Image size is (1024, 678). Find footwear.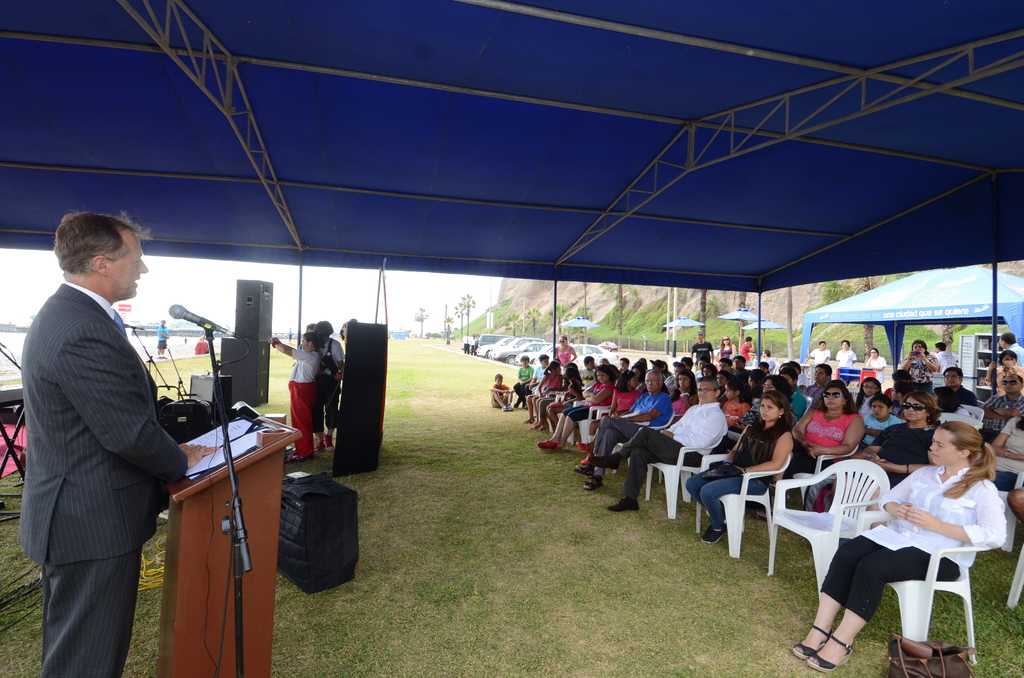
(left=791, top=622, right=834, bottom=660).
